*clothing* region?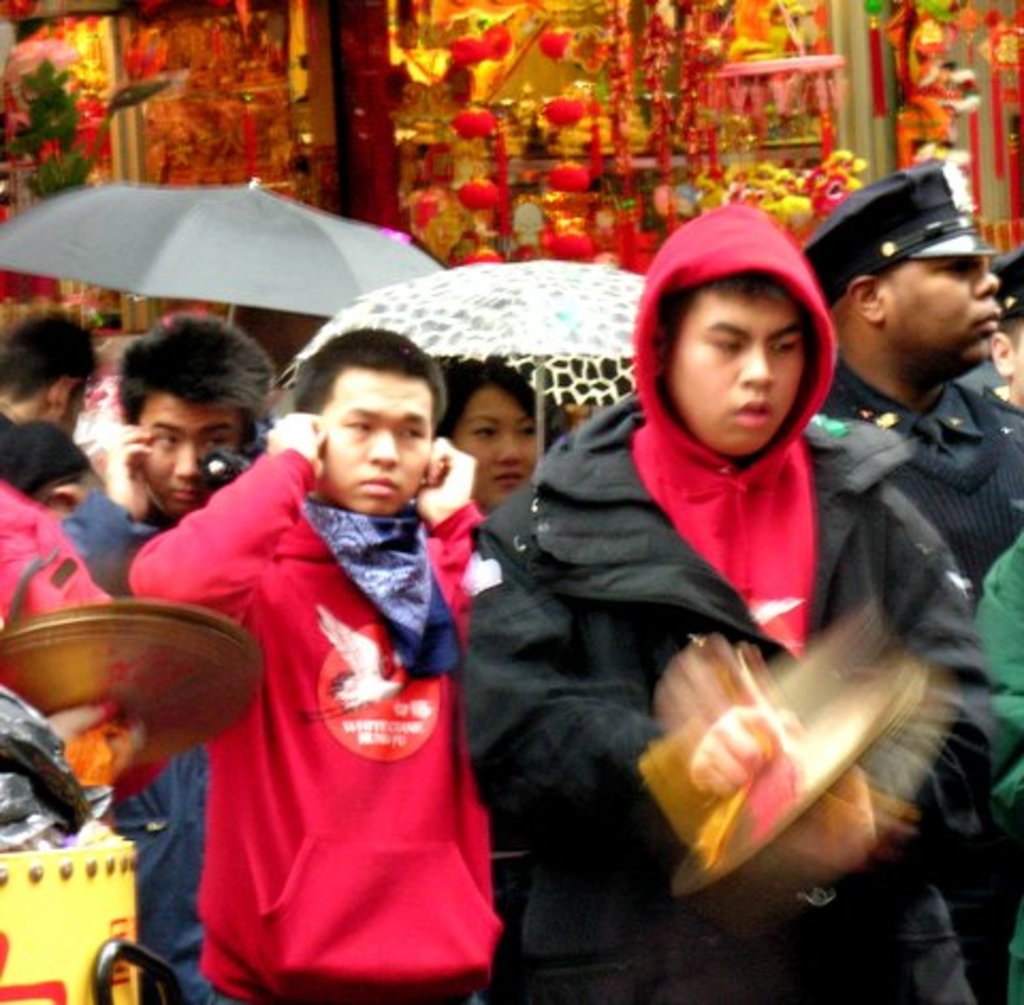
bbox(469, 393, 992, 1003)
